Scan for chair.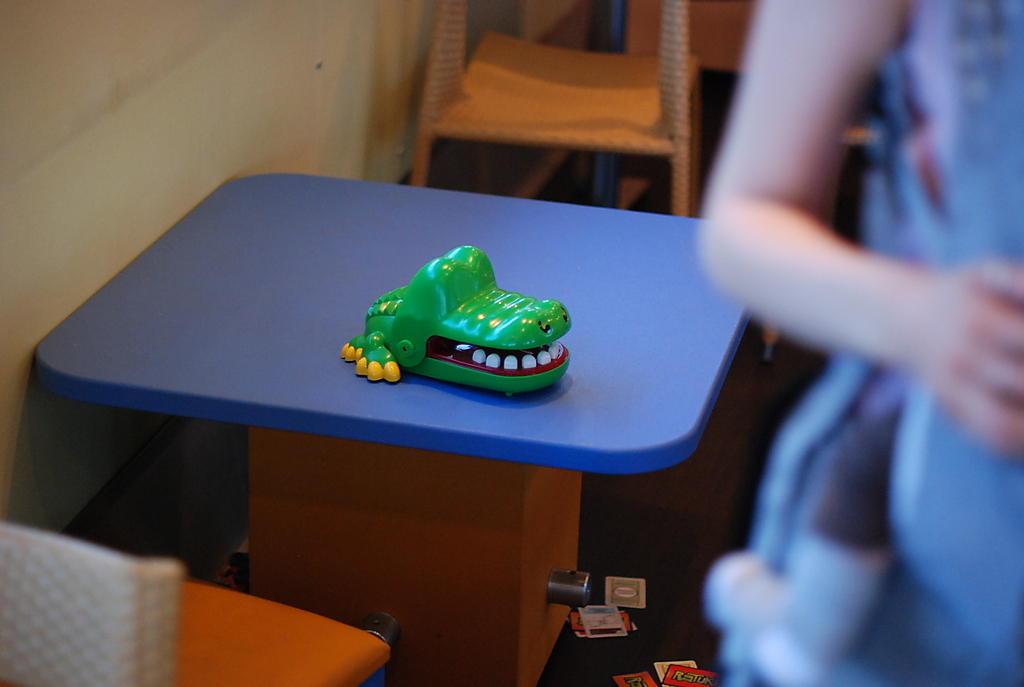
Scan result: x1=0, y1=525, x2=397, y2=686.
